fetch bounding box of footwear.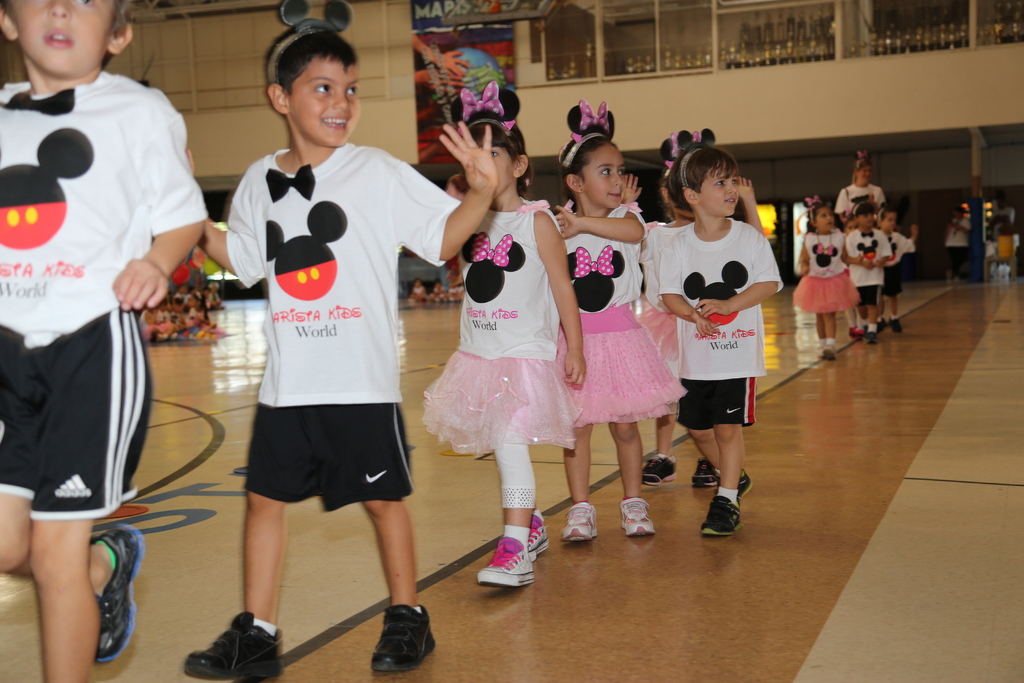
Bbox: select_region(180, 608, 282, 682).
